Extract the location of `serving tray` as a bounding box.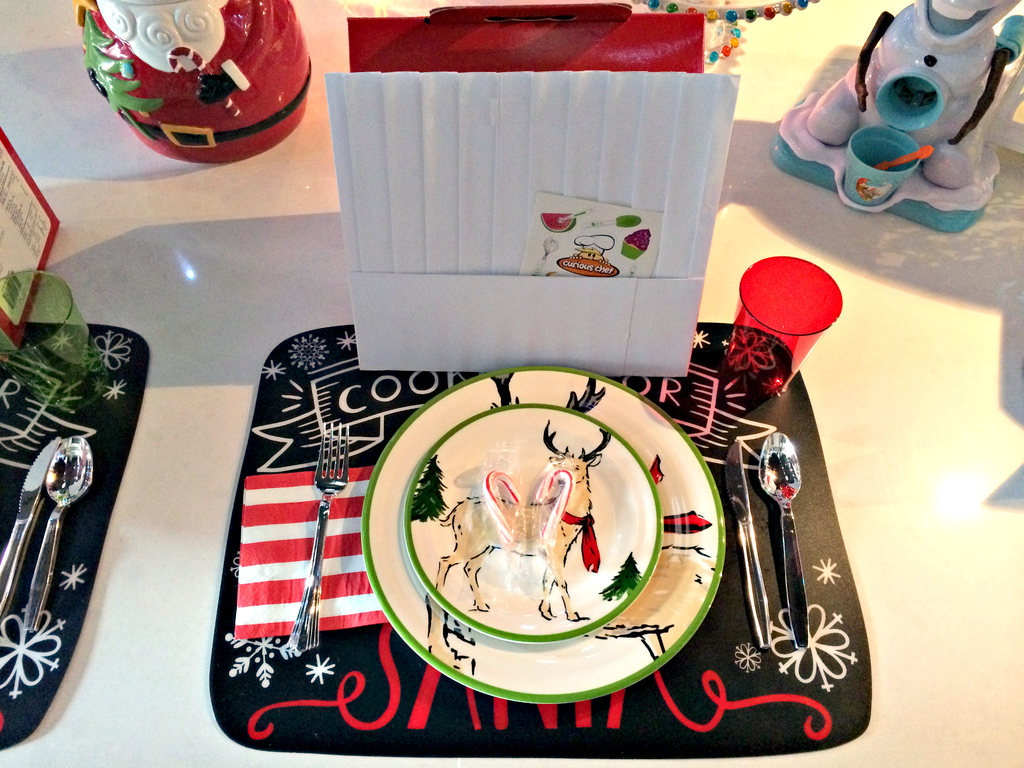
pyautogui.locateOnScreen(355, 363, 726, 698).
